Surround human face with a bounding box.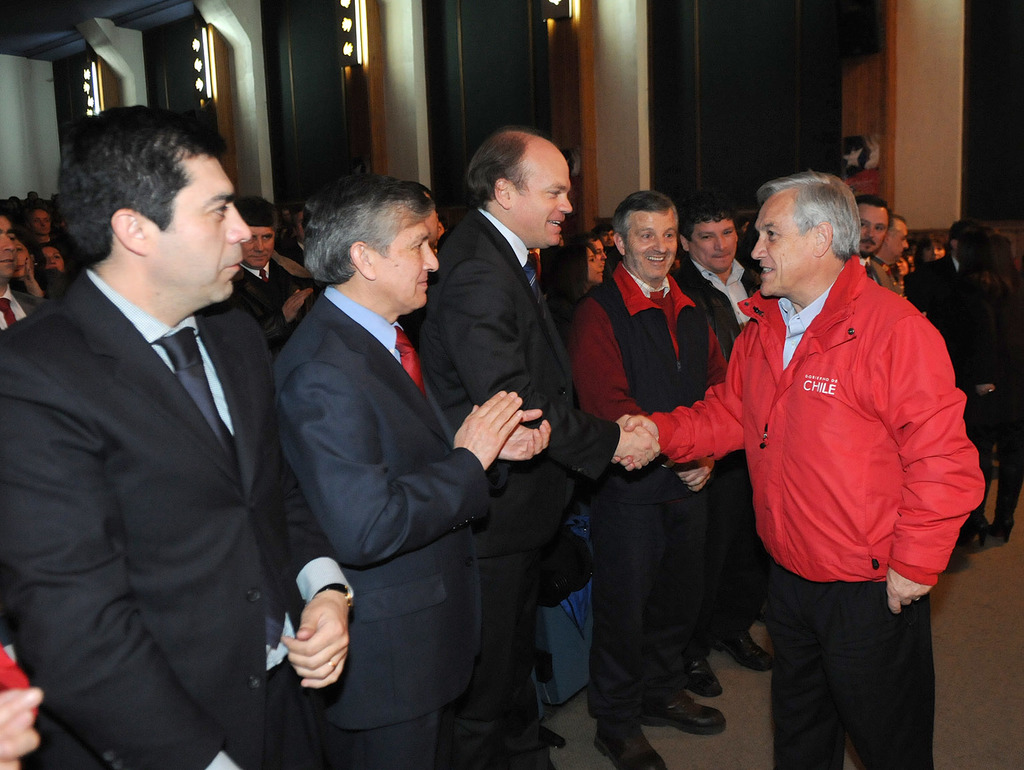
(241, 228, 278, 271).
